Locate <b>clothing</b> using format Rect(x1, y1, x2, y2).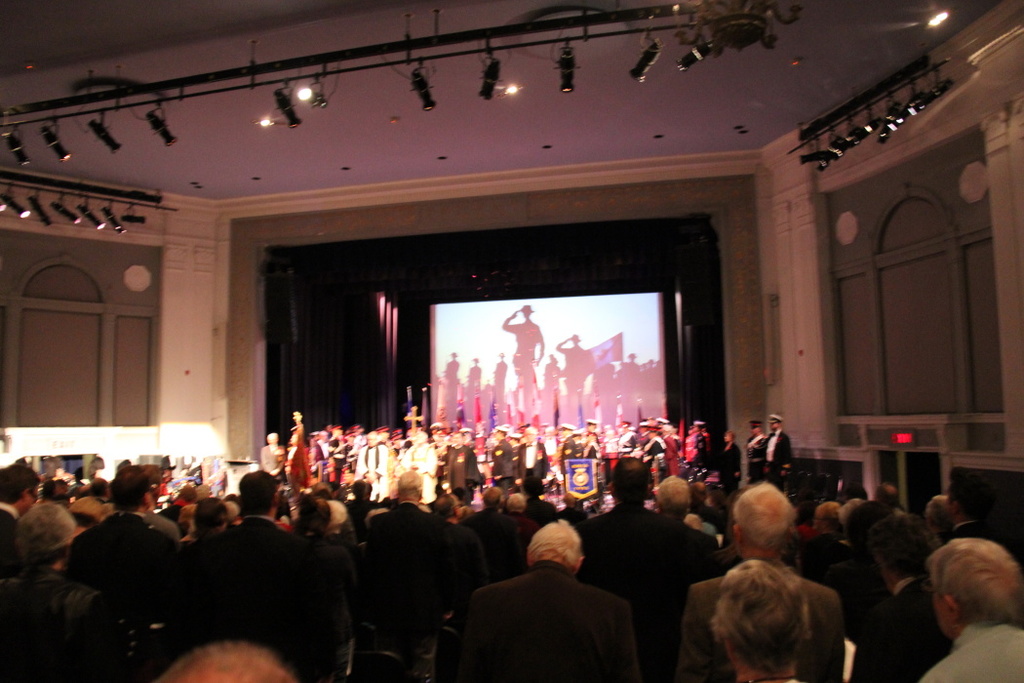
Rect(750, 430, 768, 487).
